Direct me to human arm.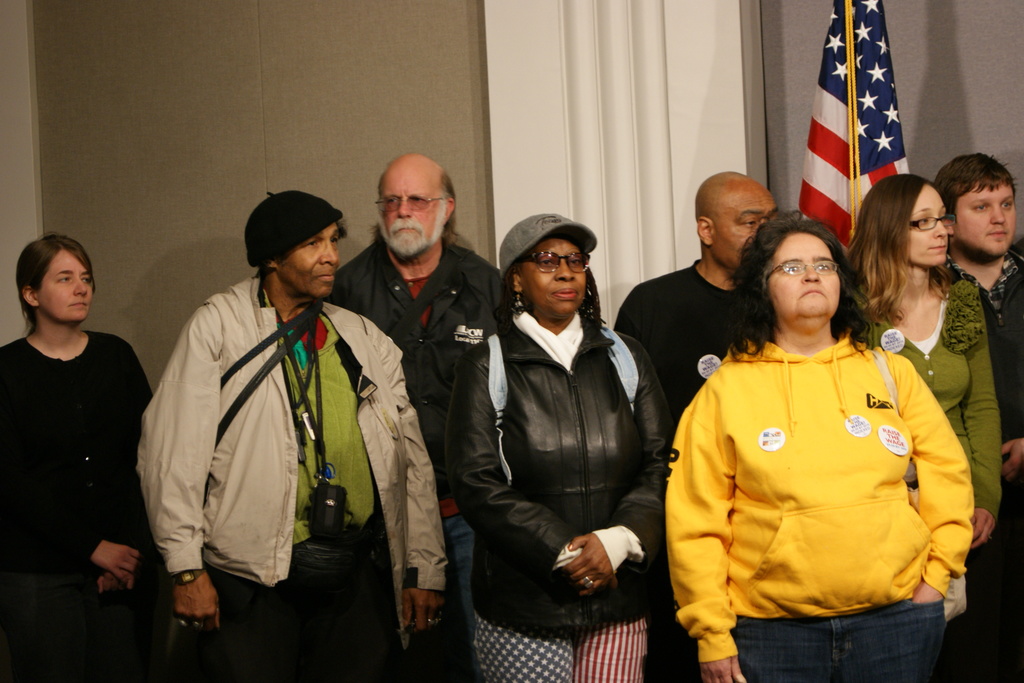
Direction: BBox(658, 375, 746, 682).
